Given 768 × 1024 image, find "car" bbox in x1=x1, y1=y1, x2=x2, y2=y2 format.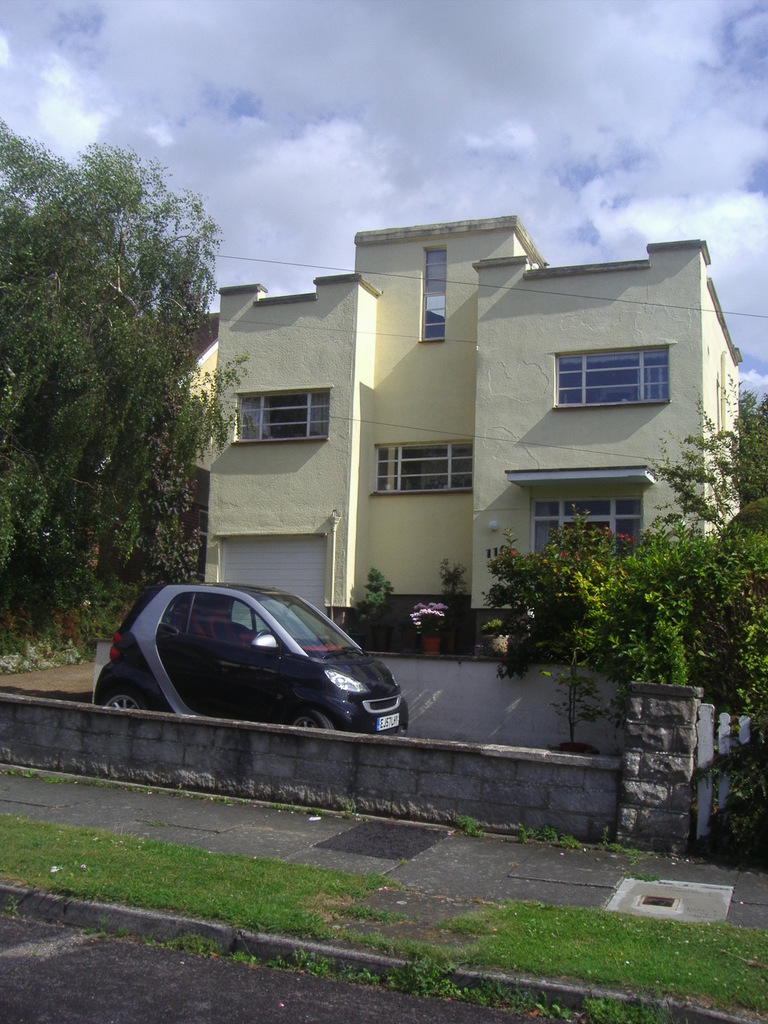
x1=93, y1=581, x2=413, y2=733.
